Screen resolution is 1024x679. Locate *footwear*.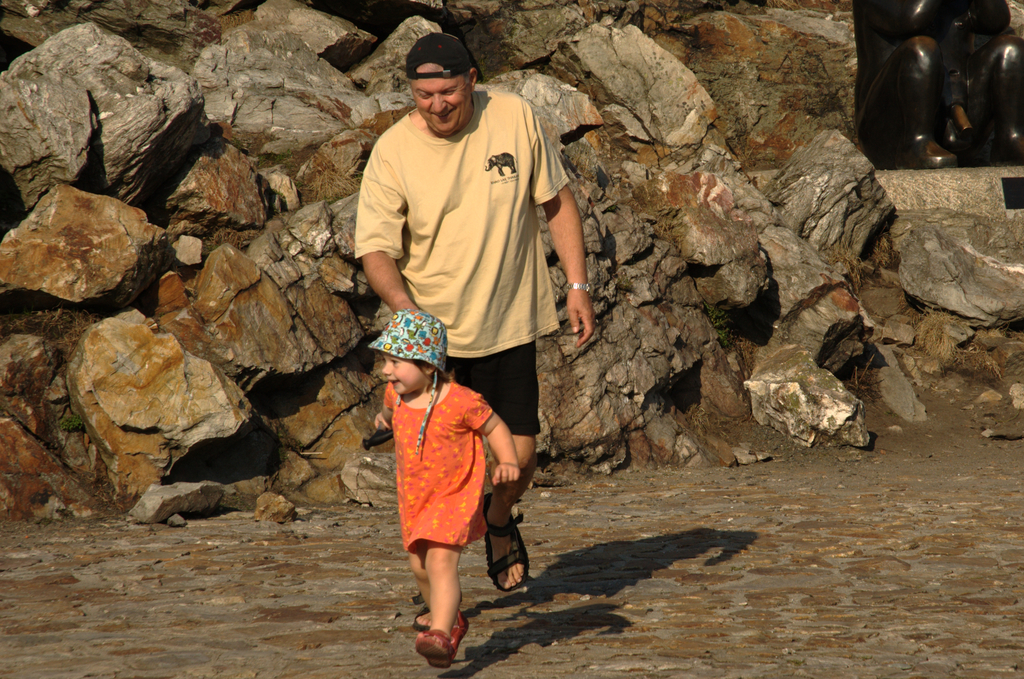
{"left": 488, "top": 494, "right": 529, "bottom": 594}.
